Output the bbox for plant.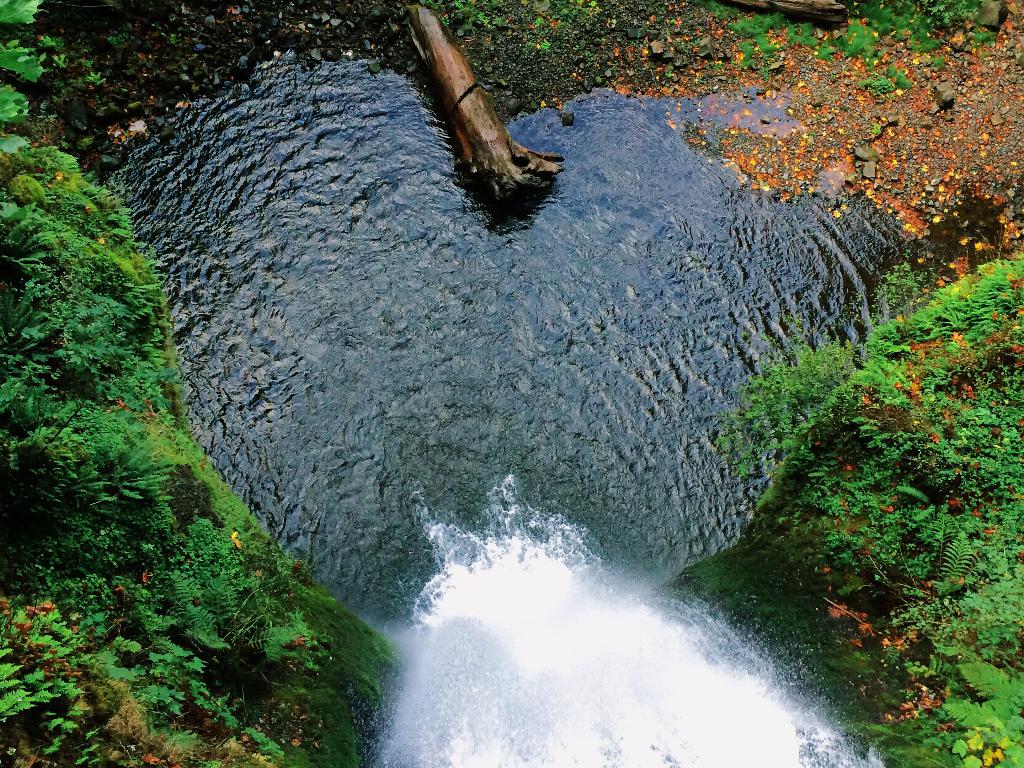
<box>159,554,234,661</box>.
